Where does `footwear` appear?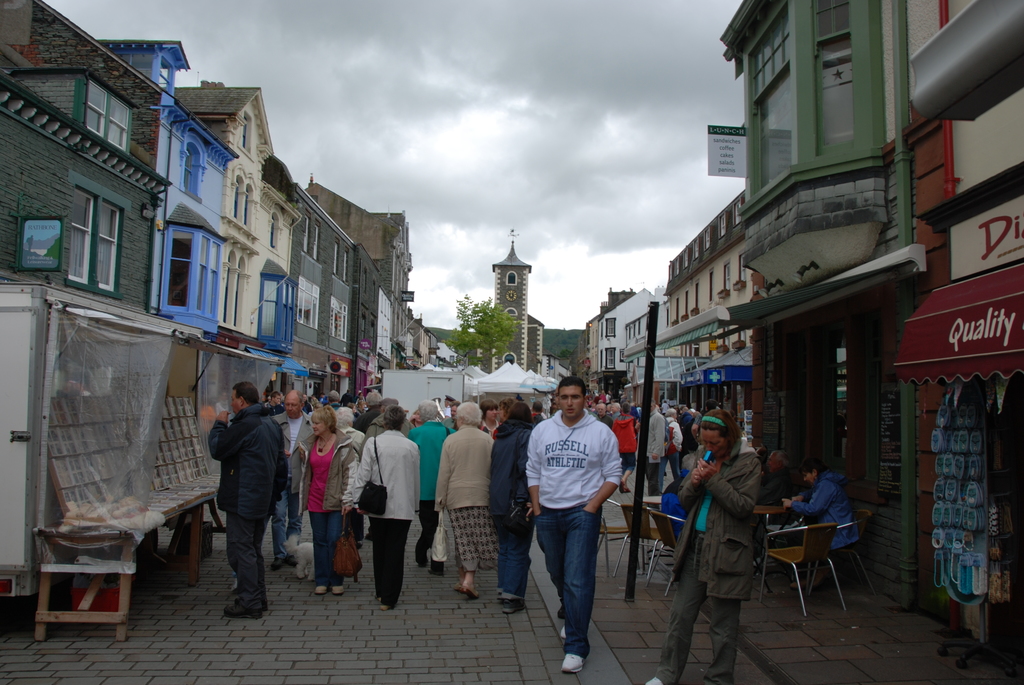
Appears at Rect(500, 597, 525, 617).
